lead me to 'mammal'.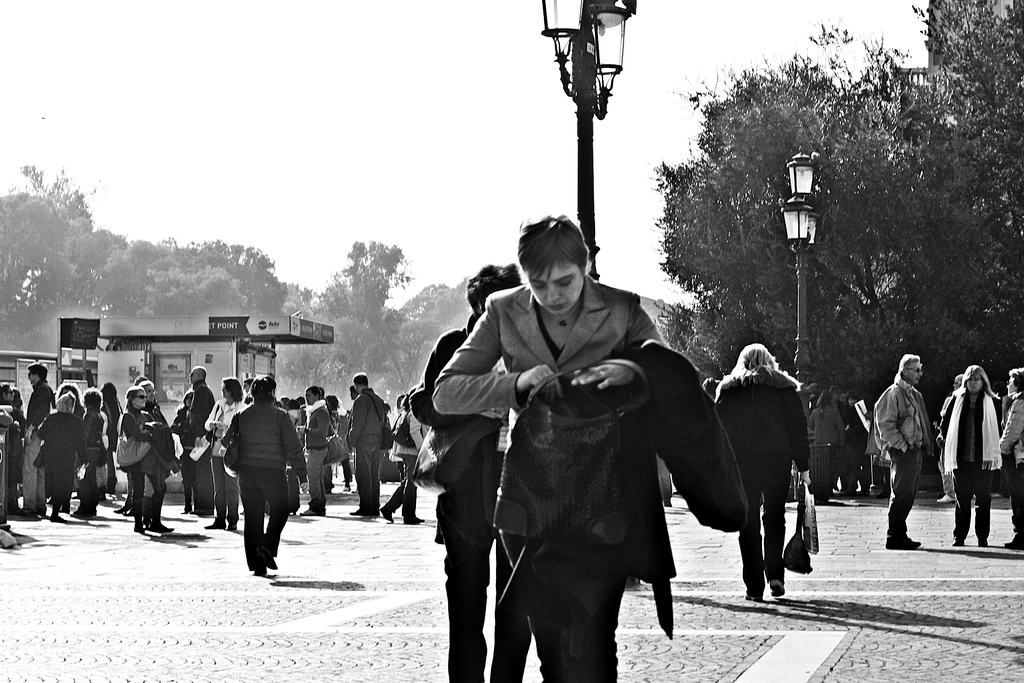
Lead to {"left": 135, "top": 383, "right": 172, "bottom": 518}.
